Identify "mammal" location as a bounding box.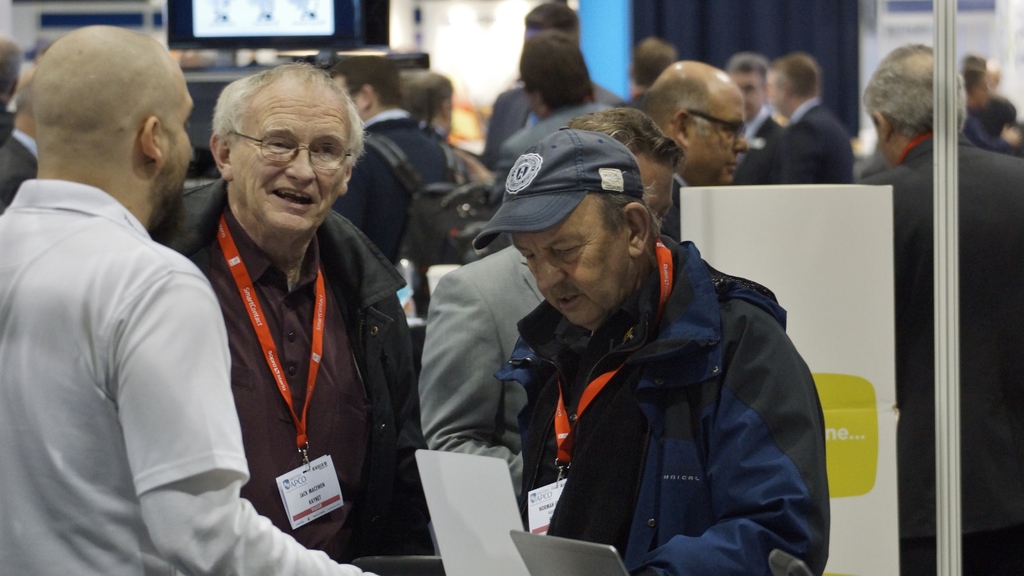
0/28/369/575.
